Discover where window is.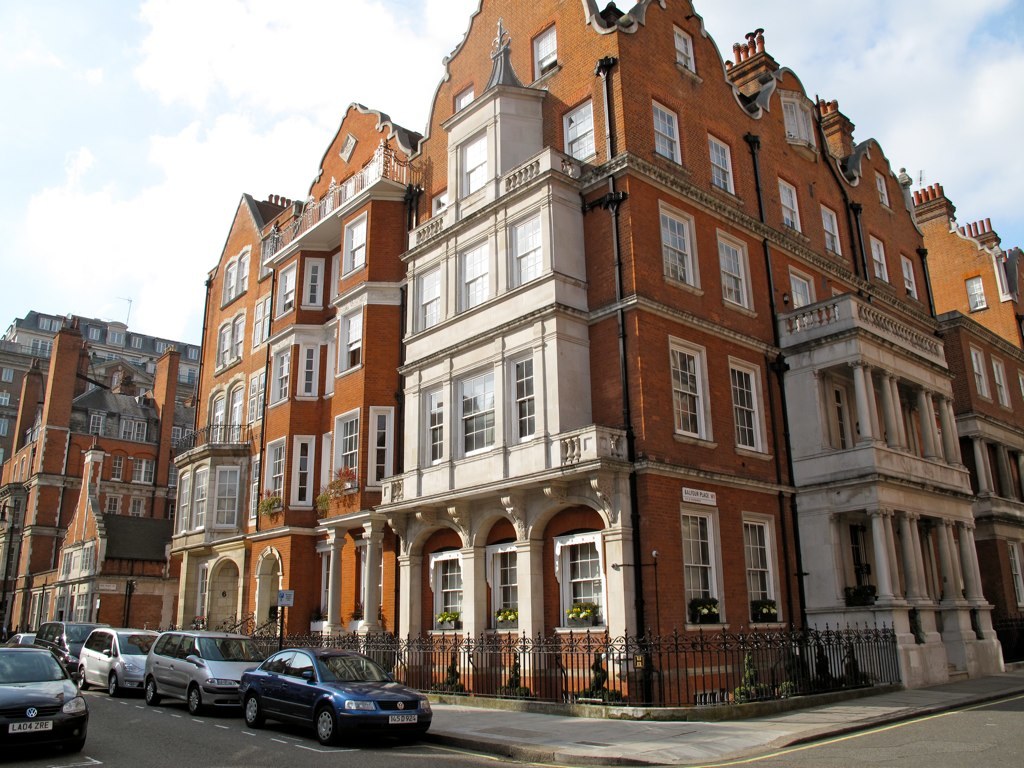
Discovered at l=658, t=208, r=699, b=280.
